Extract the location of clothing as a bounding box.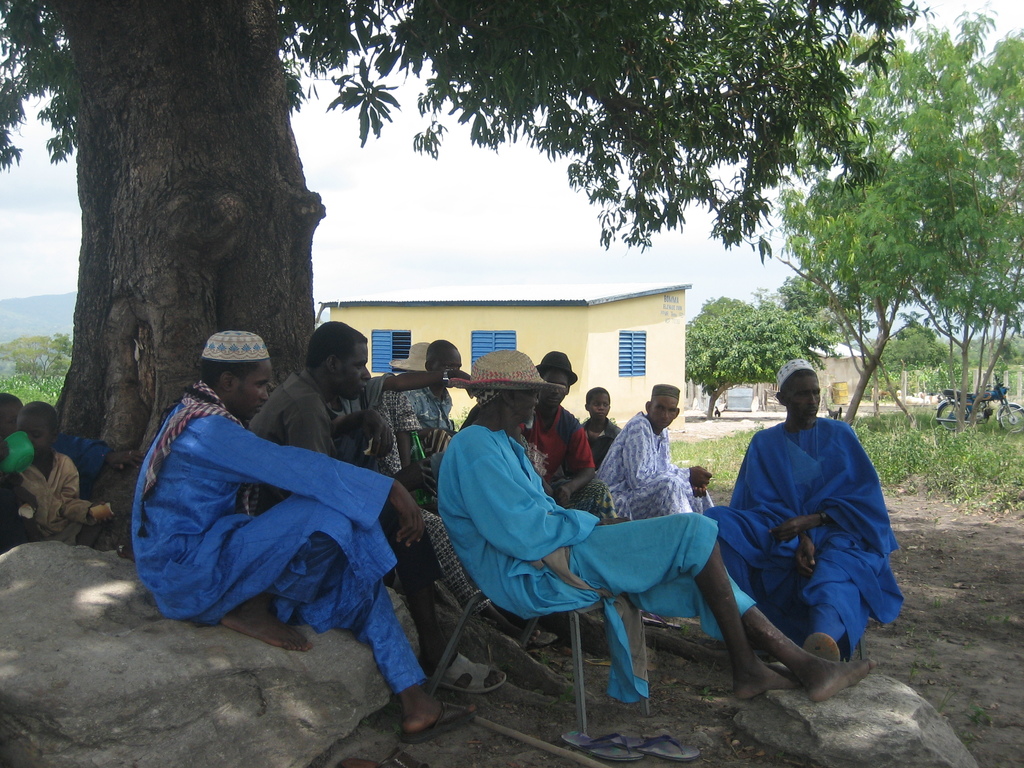
bbox=(0, 447, 30, 562).
